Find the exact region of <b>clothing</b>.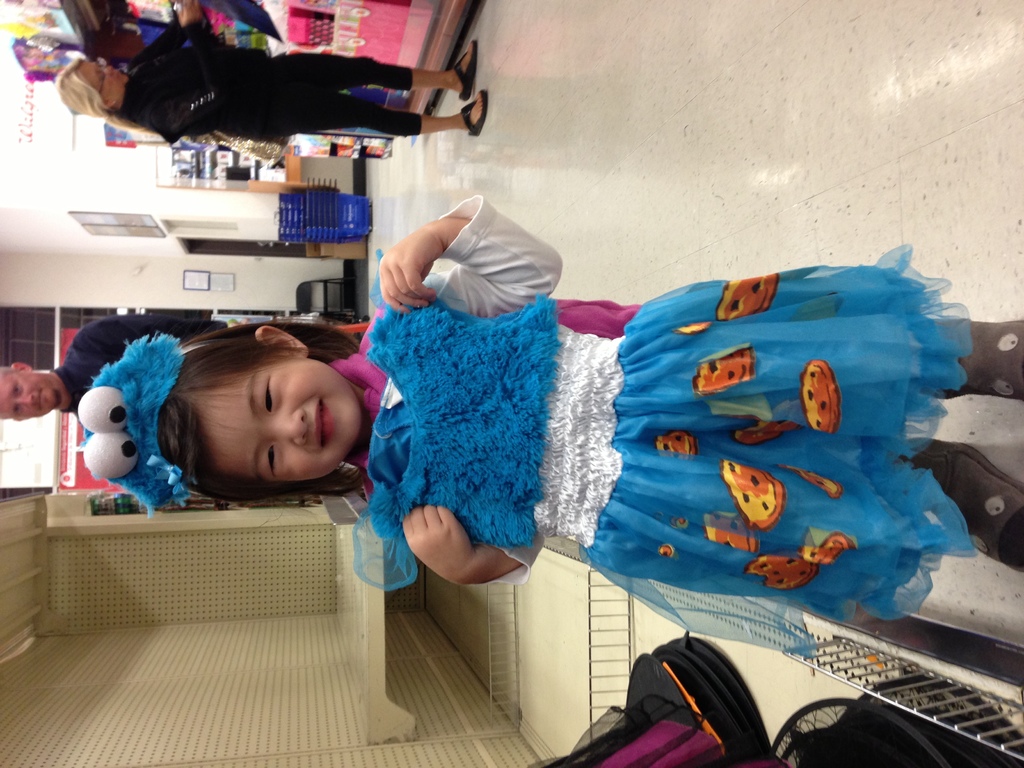
Exact region: (left=102, top=19, right=424, bottom=143).
